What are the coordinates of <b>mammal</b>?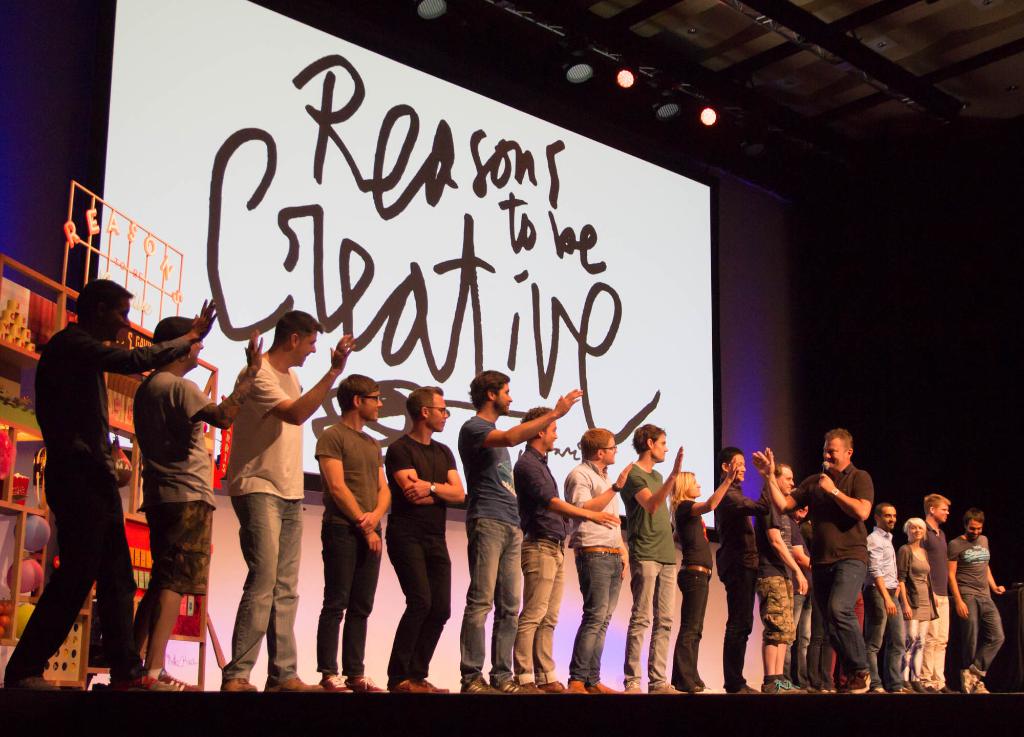
<box>714,446,770,694</box>.
